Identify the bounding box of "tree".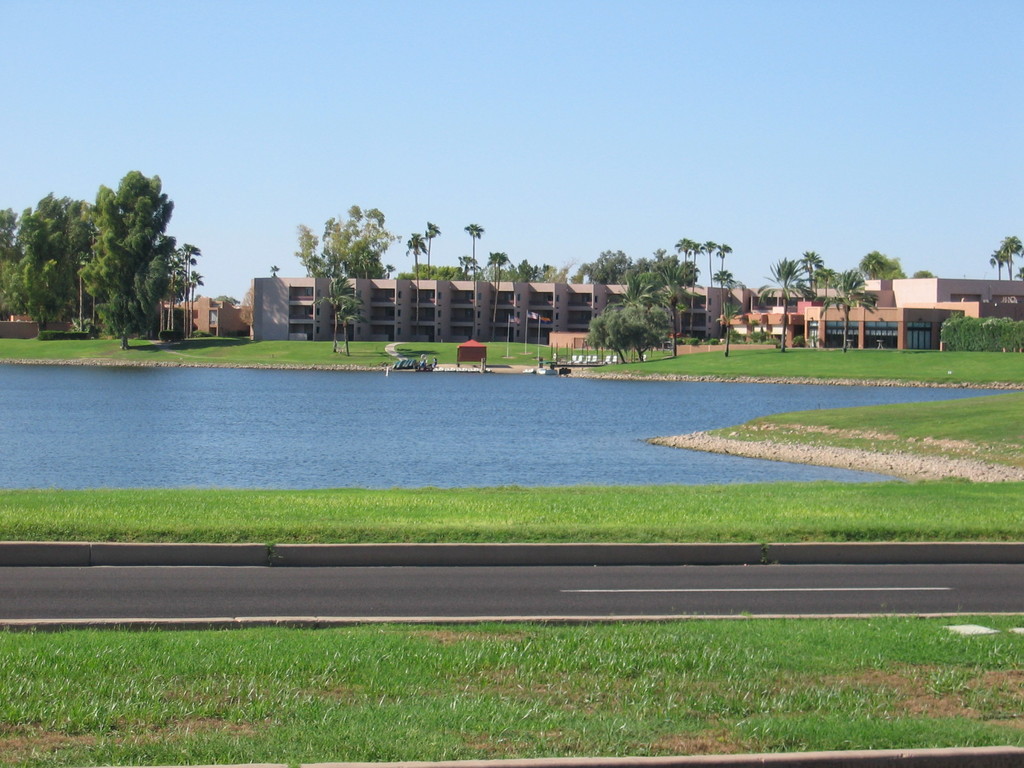
(406,226,427,348).
